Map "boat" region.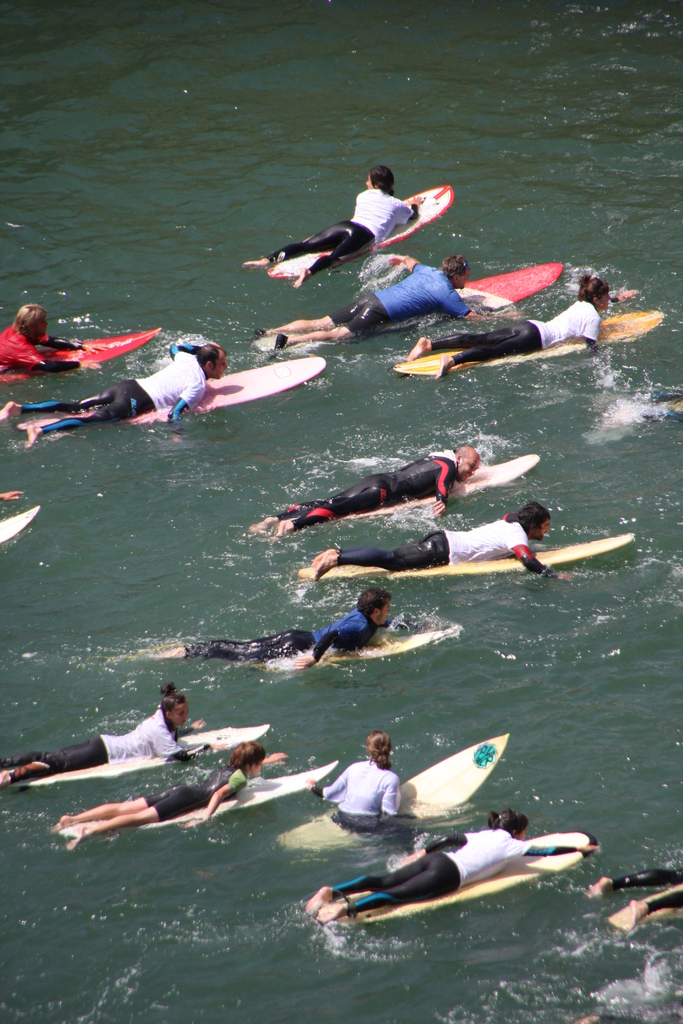
Mapped to x1=292 y1=751 x2=503 y2=845.
